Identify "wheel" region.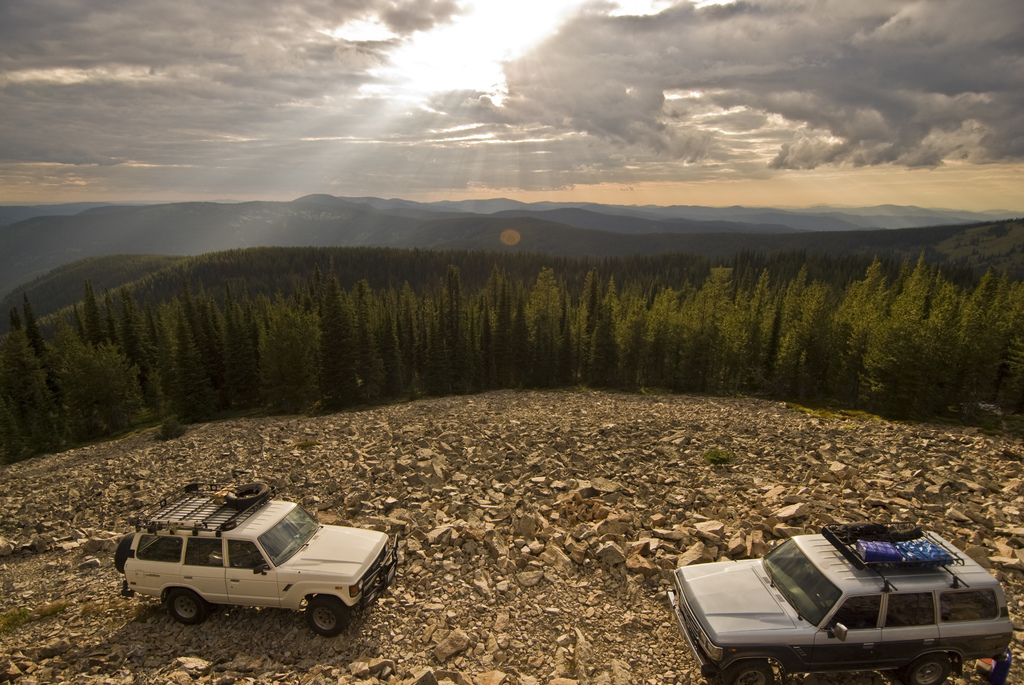
Region: locate(725, 662, 774, 684).
